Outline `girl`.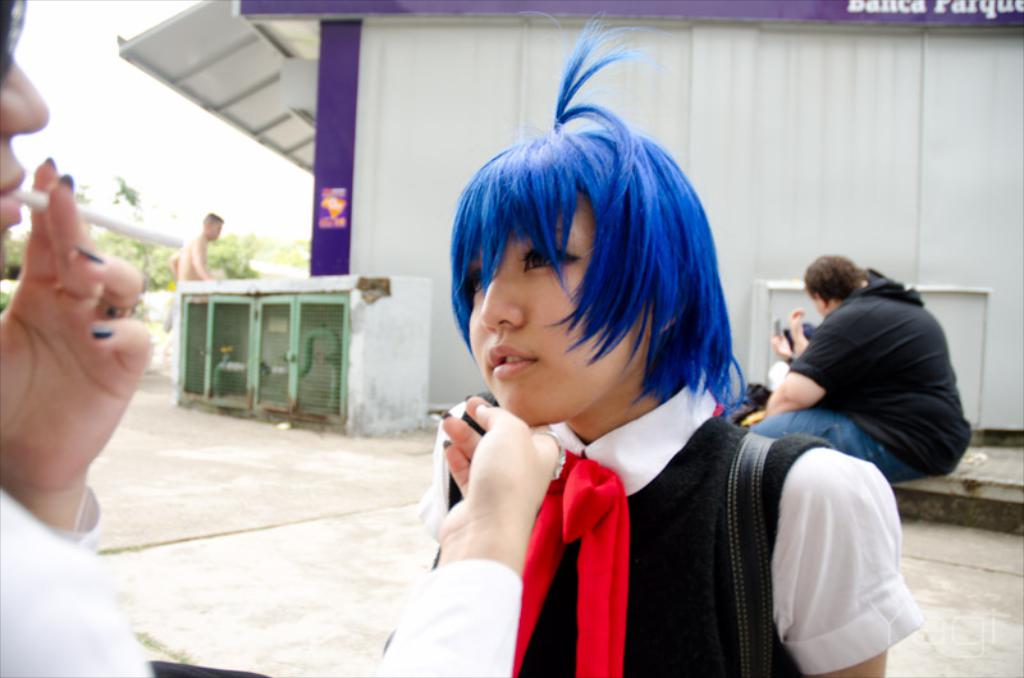
Outline: [left=383, top=6, right=927, bottom=677].
